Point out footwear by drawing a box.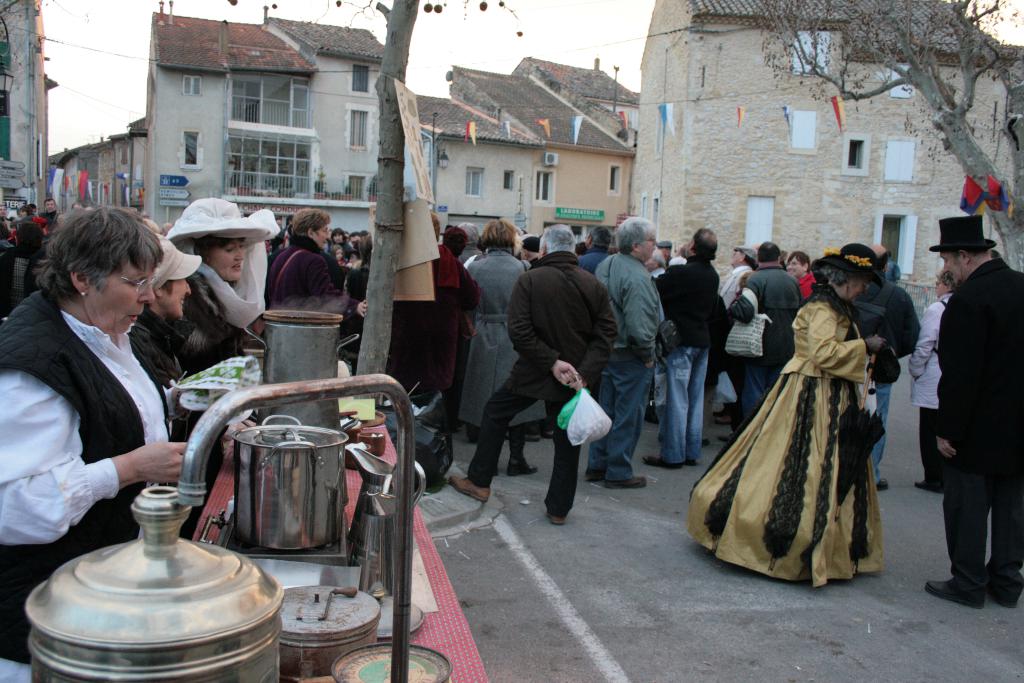
detection(640, 454, 680, 470).
